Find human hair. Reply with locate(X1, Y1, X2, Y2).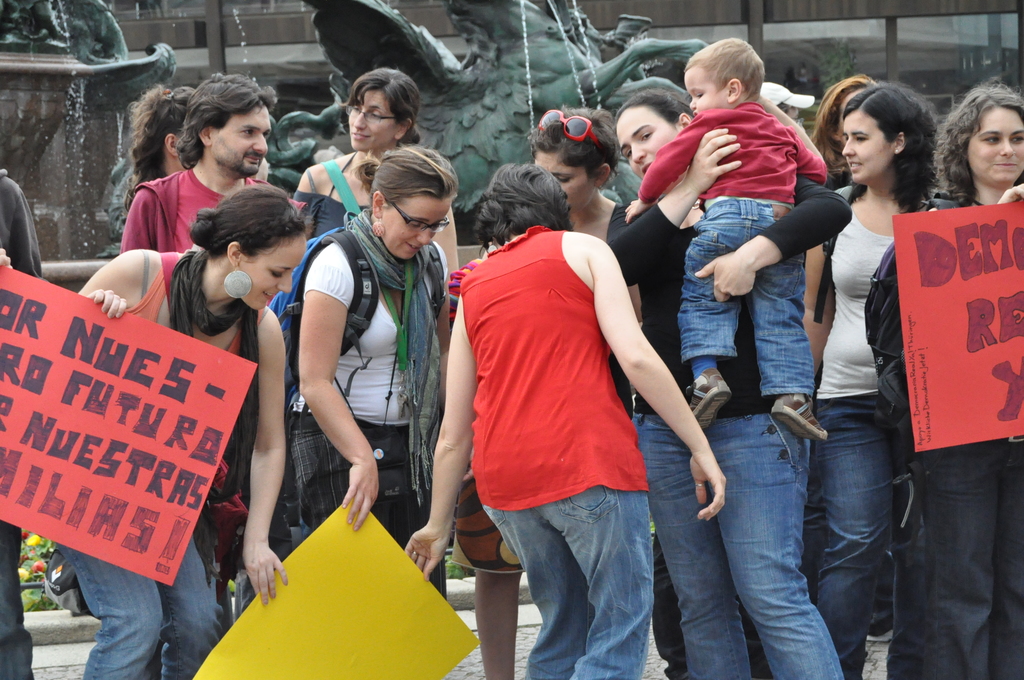
locate(175, 72, 276, 169).
